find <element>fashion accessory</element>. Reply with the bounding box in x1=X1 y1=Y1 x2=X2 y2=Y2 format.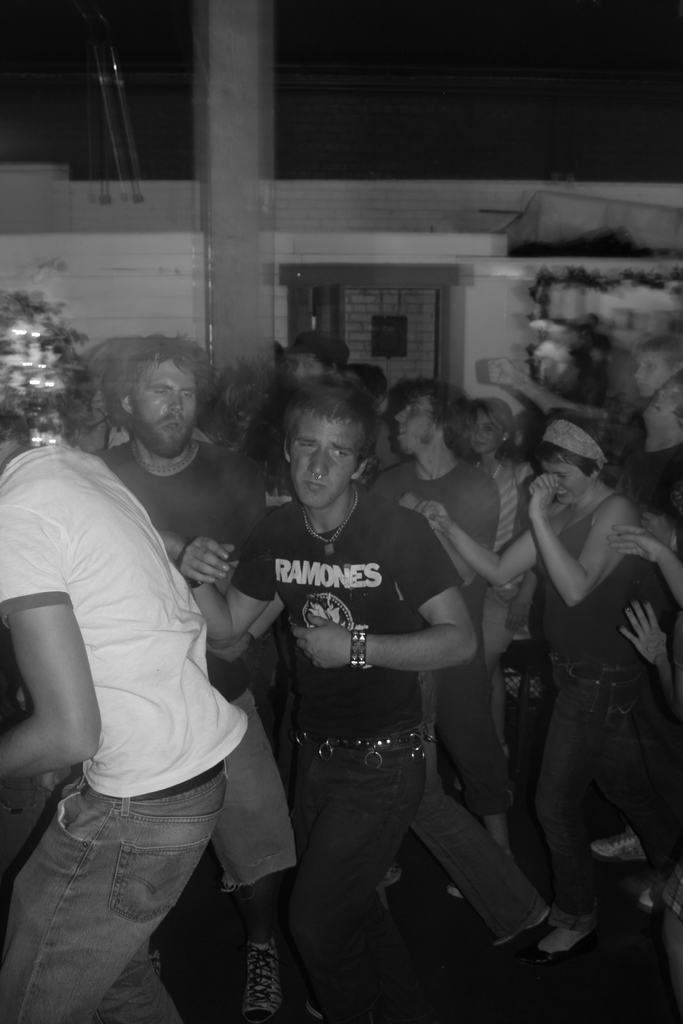
x1=535 y1=923 x2=600 y2=966.
